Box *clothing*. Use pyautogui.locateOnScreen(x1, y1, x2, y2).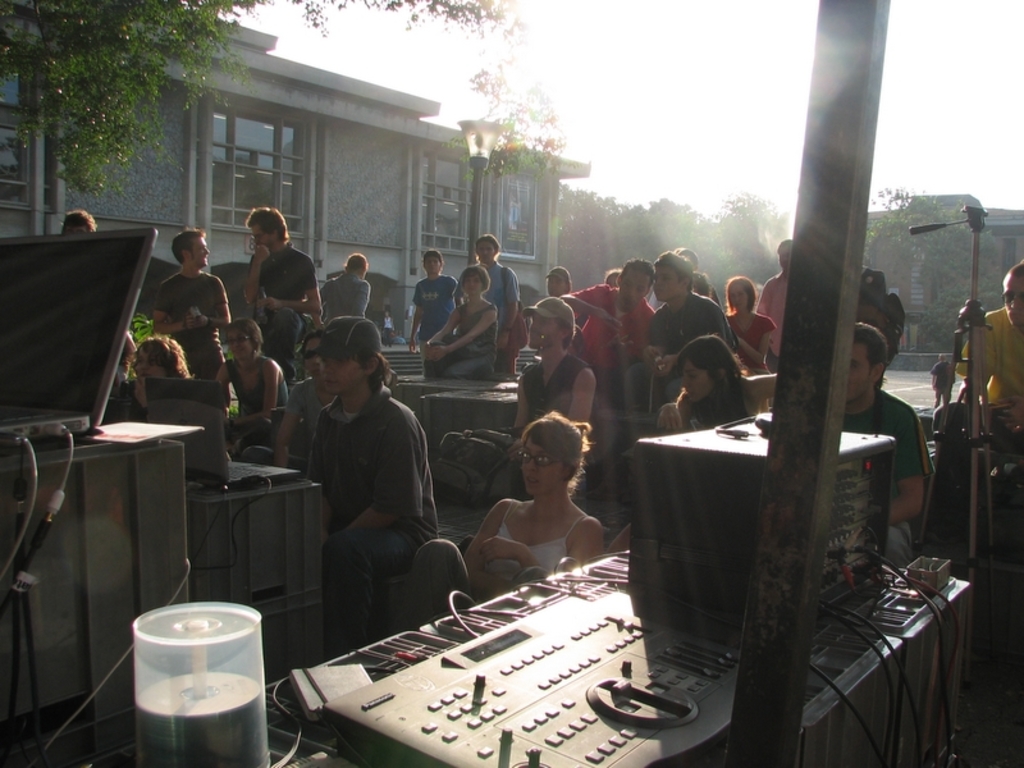
pyautogui.locateOnScreen(835, 389, 934, 562).
